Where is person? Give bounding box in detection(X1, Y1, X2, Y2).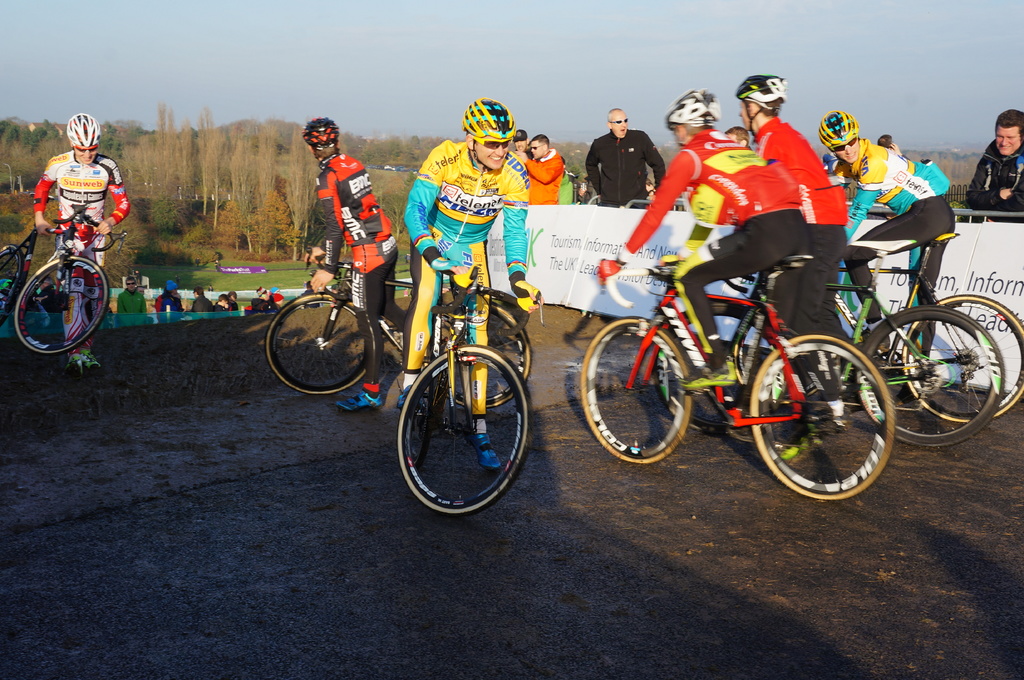
detection(254, 283, 285, 306).
